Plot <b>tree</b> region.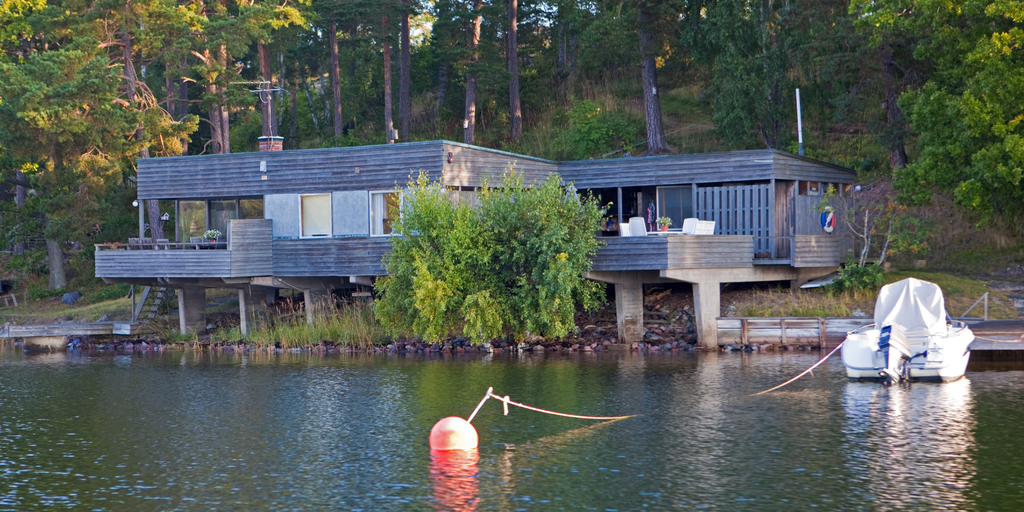
Plotted at rect(472, 165, 619, 340).
